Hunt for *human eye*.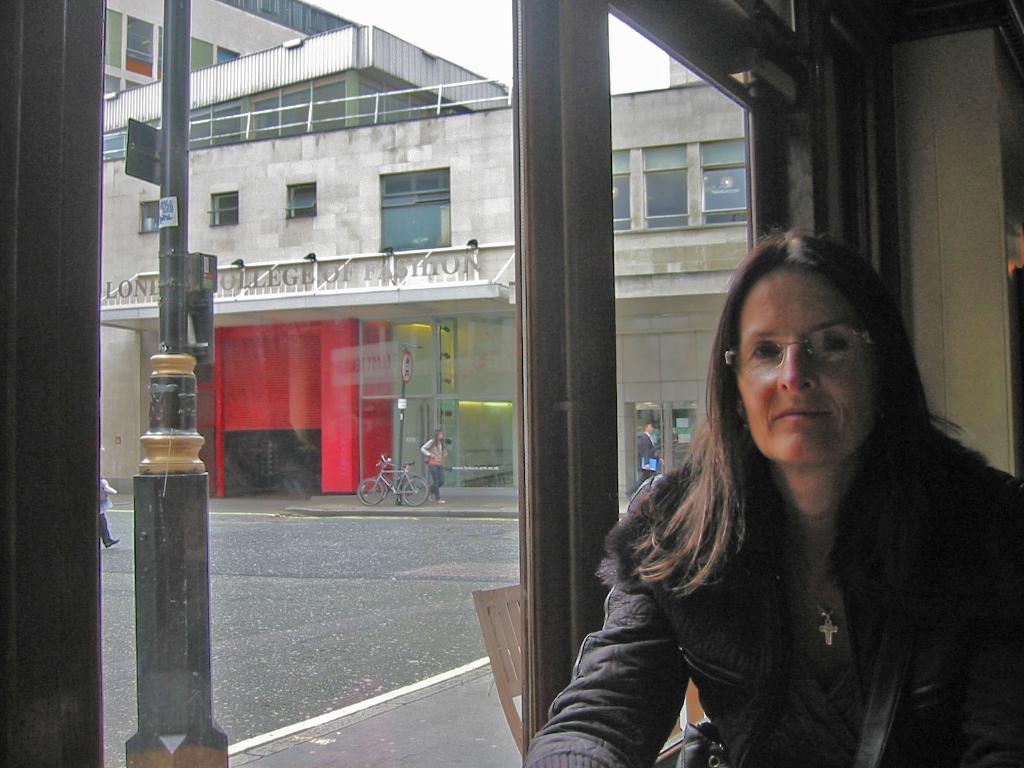
Hunted down at pyautogui.locateOnScreen(824, 337, 856, 356).
